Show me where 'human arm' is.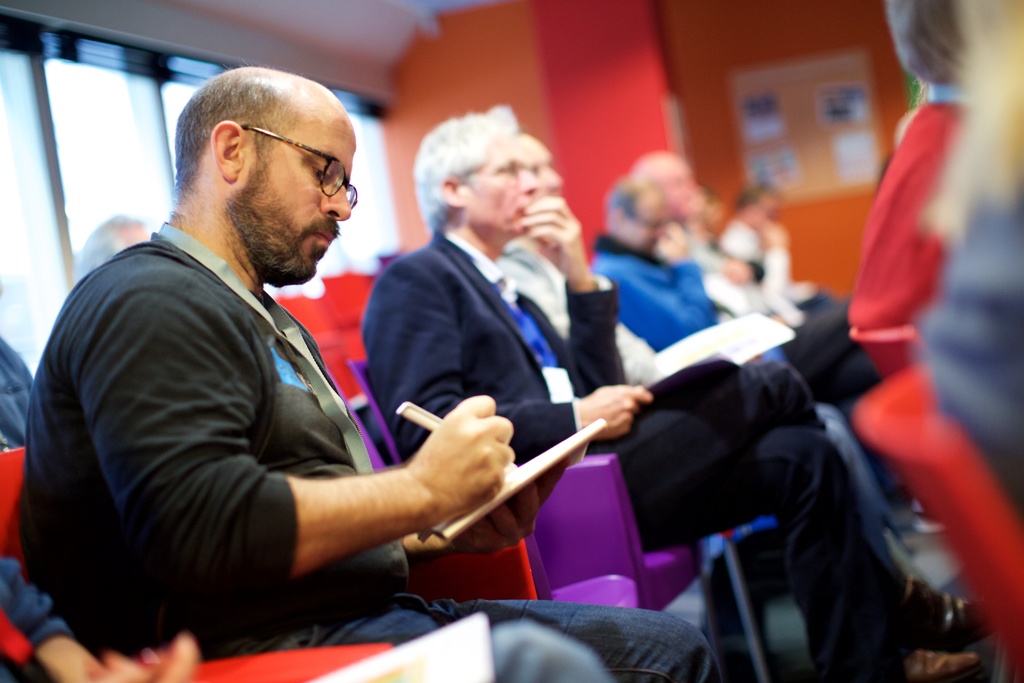
'human arm' is at (353,249,648,443).
